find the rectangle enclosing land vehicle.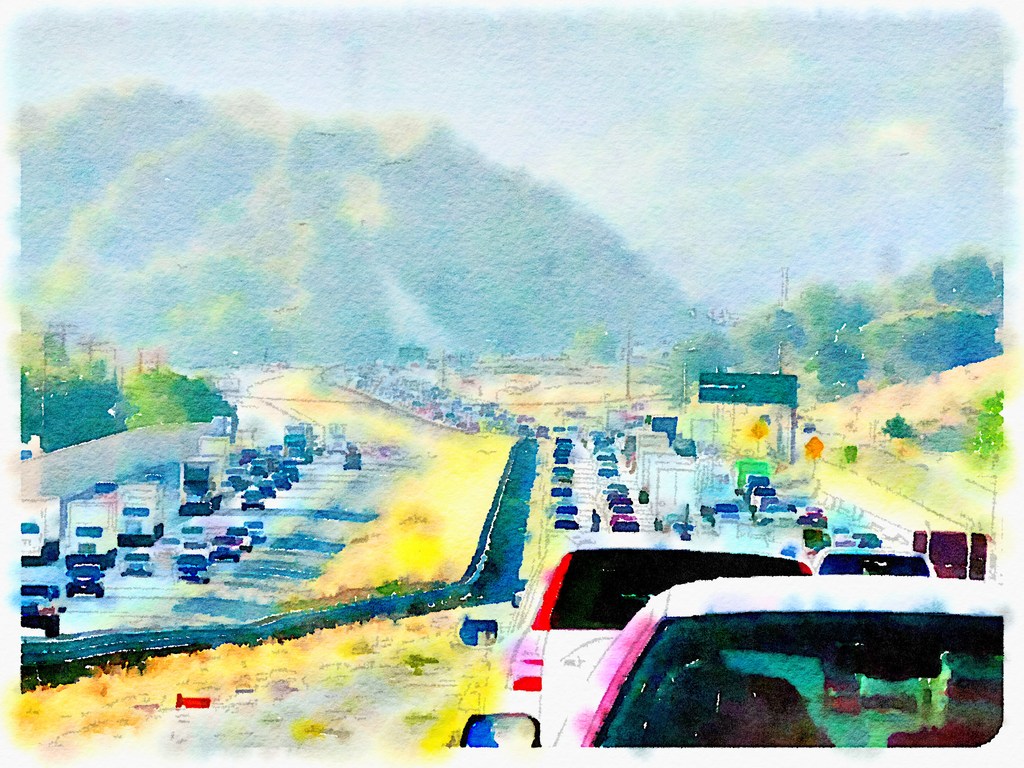
bbox(547, 474, 571, 486).
